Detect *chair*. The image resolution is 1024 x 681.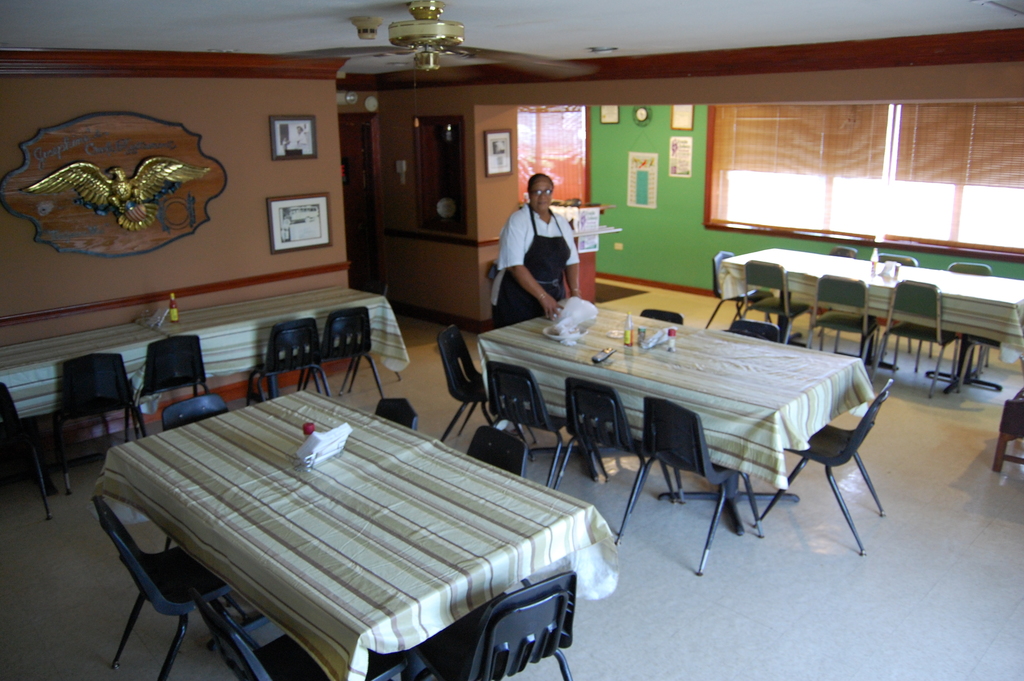
l=249, t=321, r=335, b=402.
